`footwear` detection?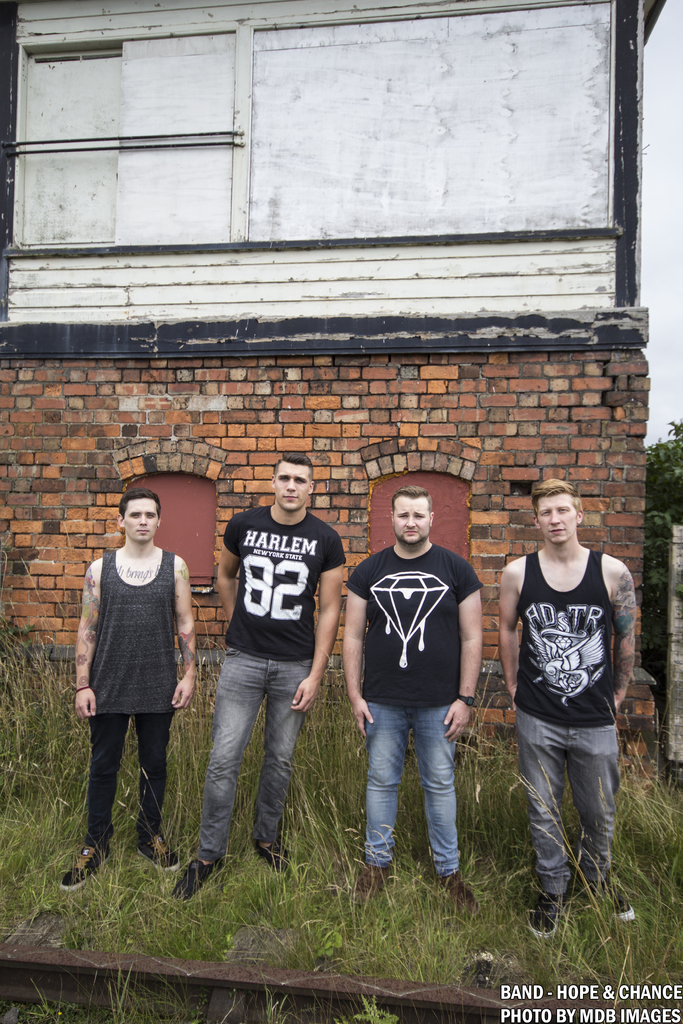
62,847,111,893
